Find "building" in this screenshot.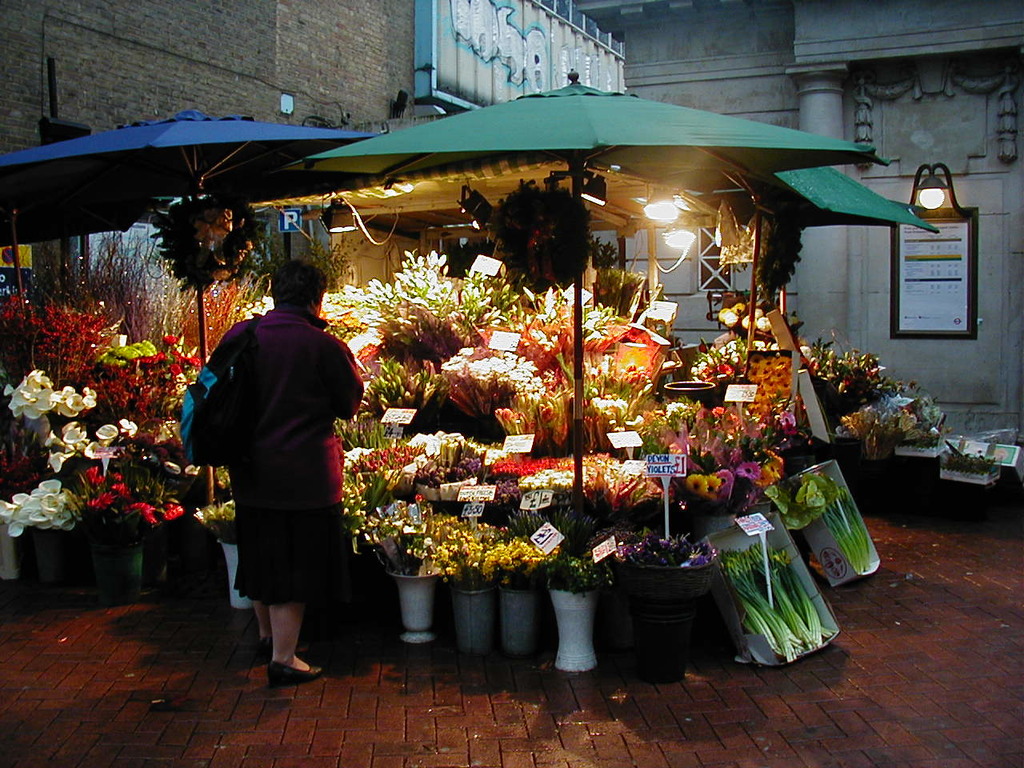
The bounding box for "building" is [left=0, top=0, right=626, bottom=296].
